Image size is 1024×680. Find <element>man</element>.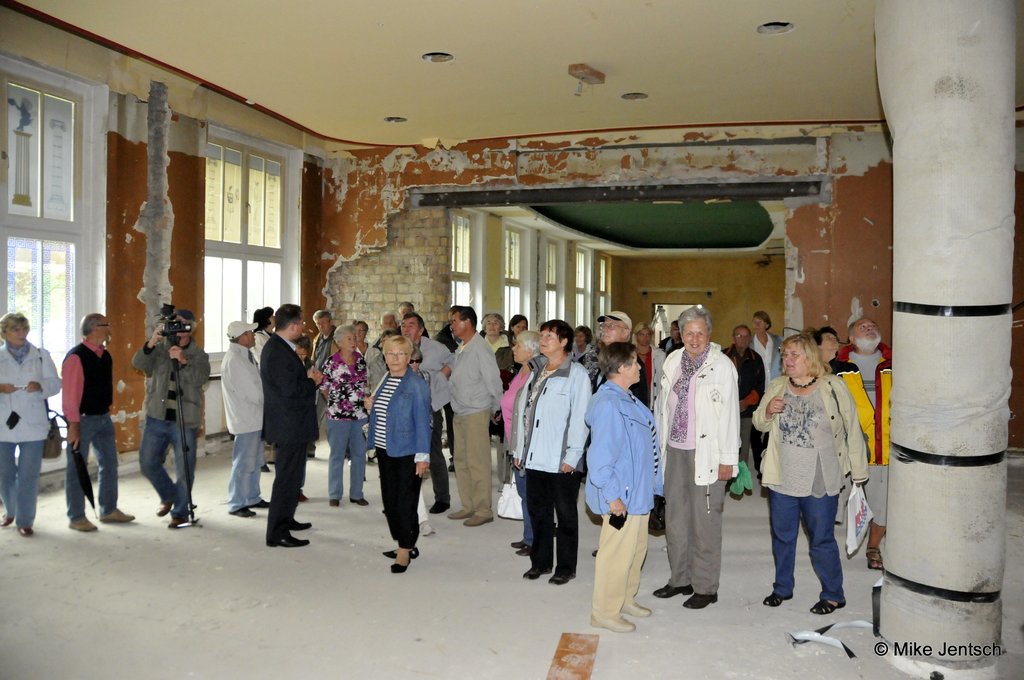
724 325 769 499.
